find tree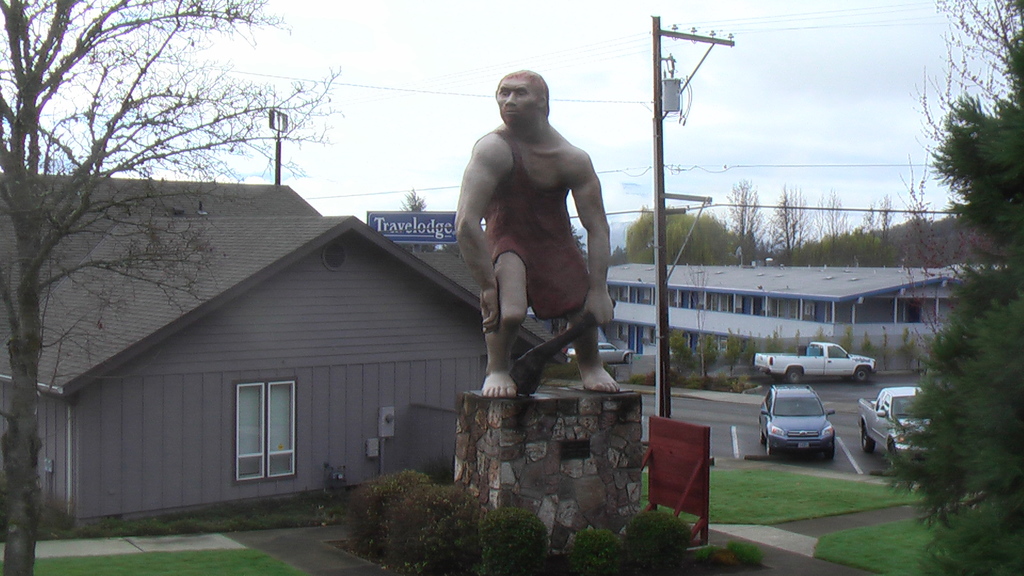
769,186,817,260
